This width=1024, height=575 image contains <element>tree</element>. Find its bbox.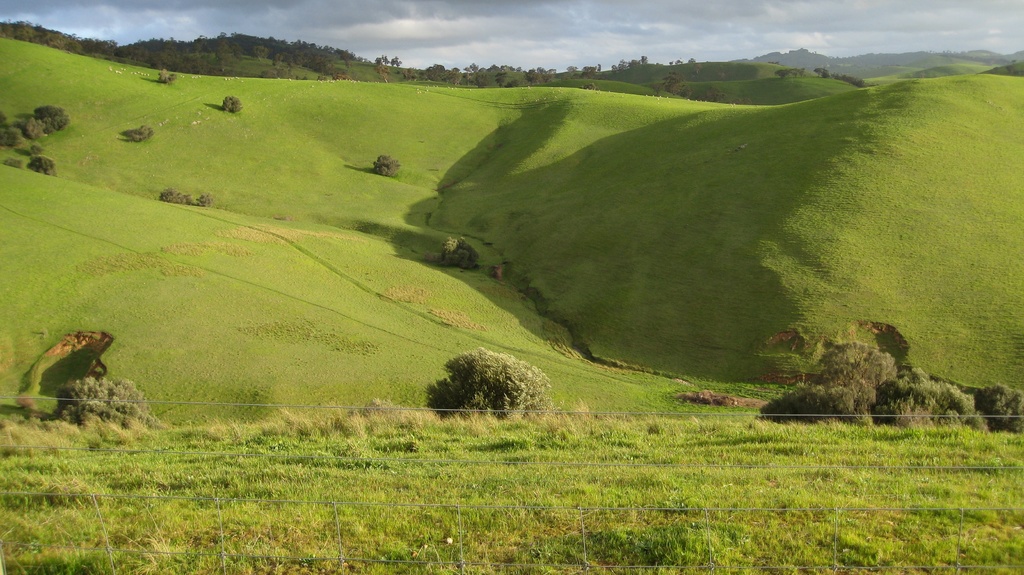
[157, 191, 221, 209].
